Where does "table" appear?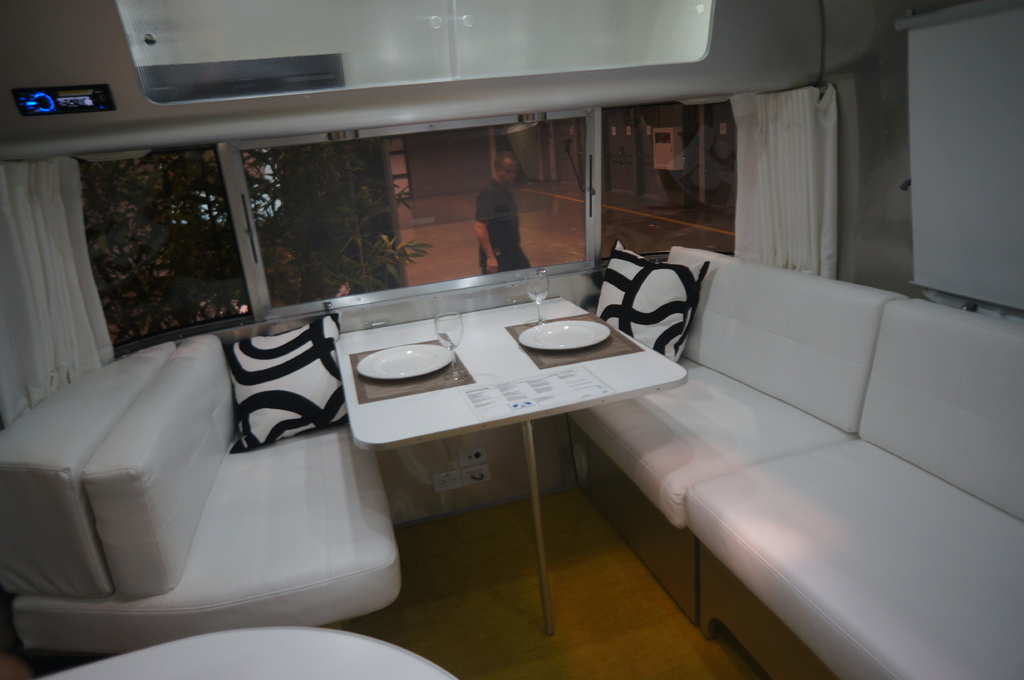
Appears at bbox=[339, 260, 696, 639].
